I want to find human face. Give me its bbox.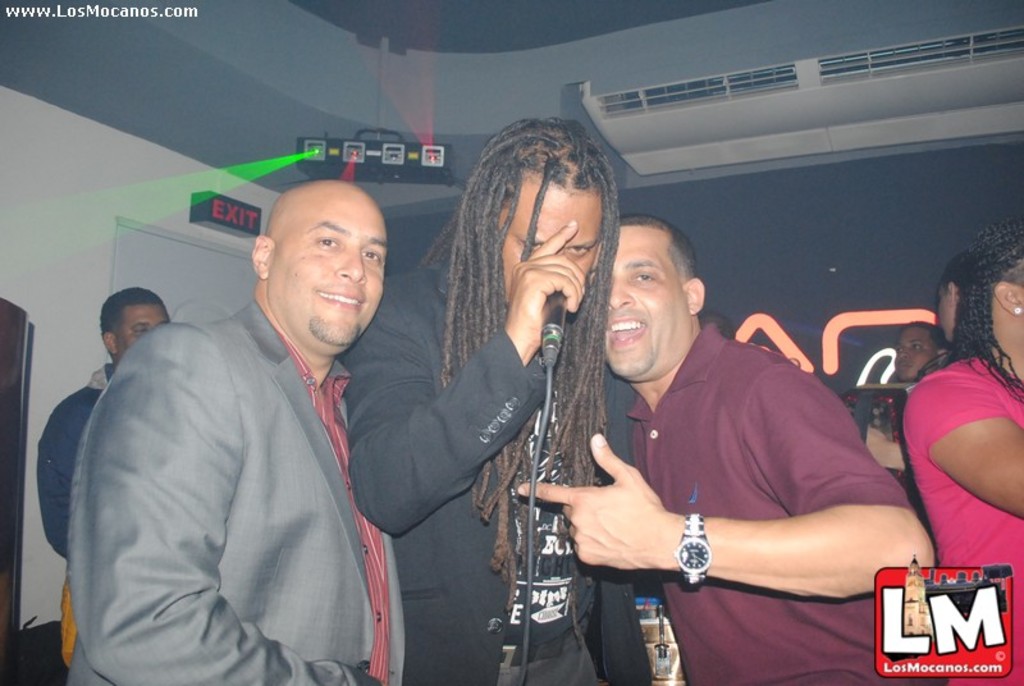
pyautogui.locateOnScreen(500, 177, 591, 306).
